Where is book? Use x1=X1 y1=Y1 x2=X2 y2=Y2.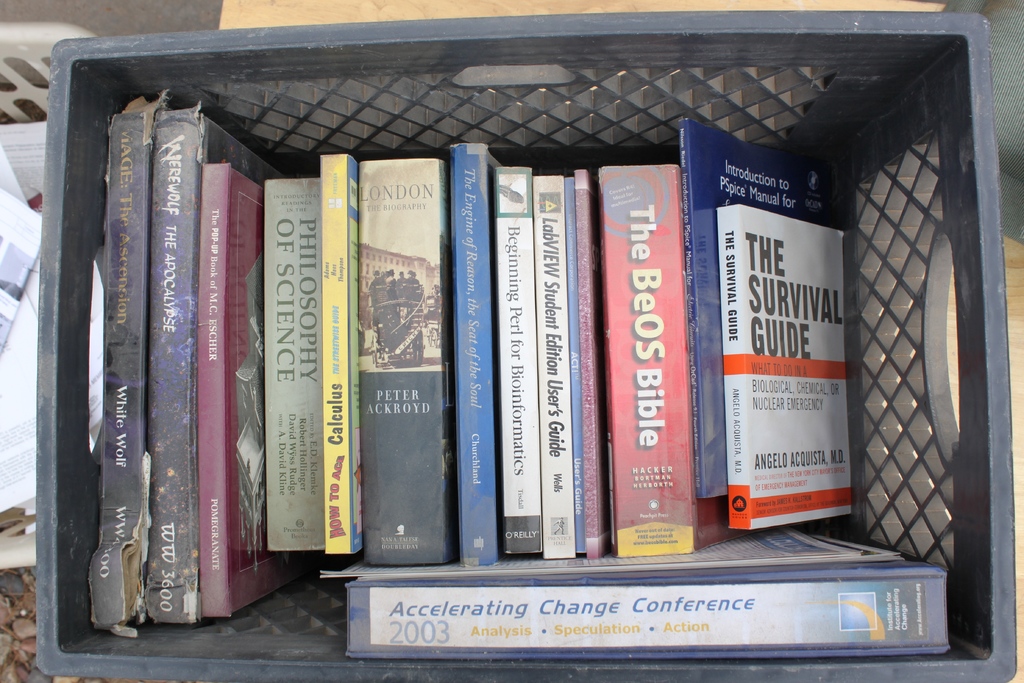
x1=98 y1=86 x2=170 y2=635.
